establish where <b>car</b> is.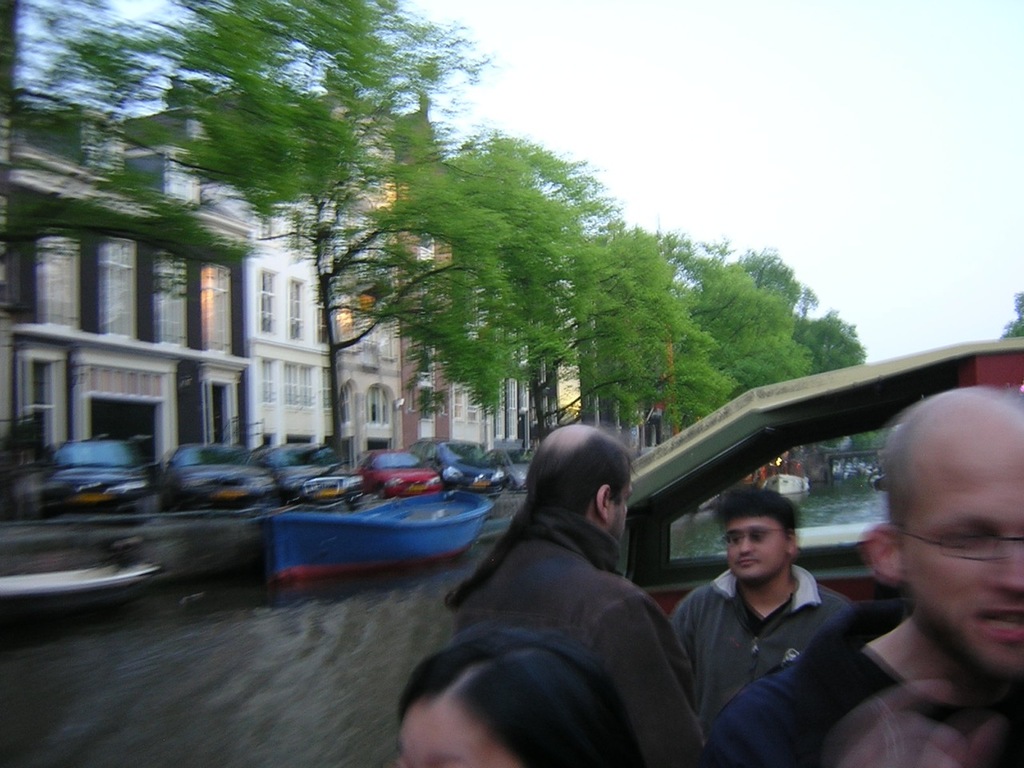
Established at Rect(155, 438, 275, 502).
